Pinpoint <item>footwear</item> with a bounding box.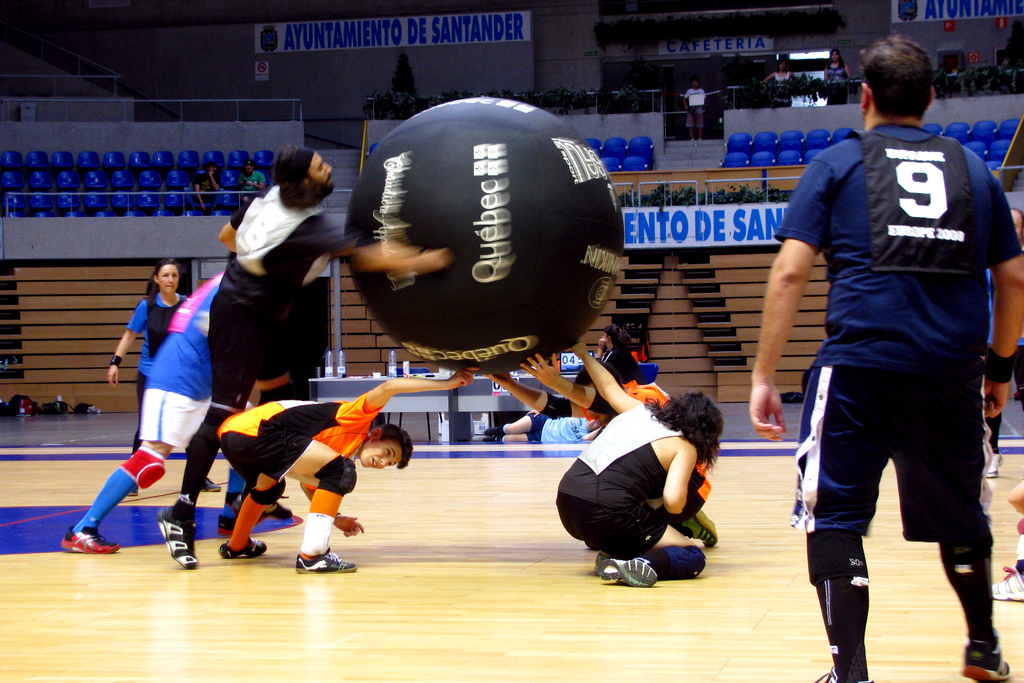
crop(982, 454, 1005, 477).
